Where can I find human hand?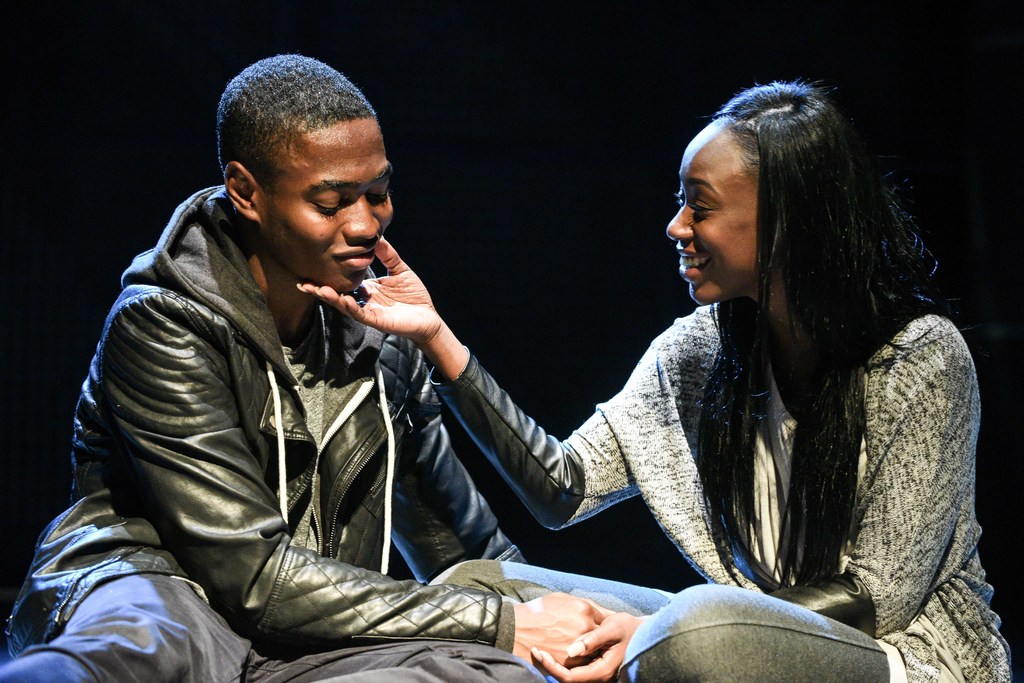
You can find it at BBox(522, 606, 637, 682).
